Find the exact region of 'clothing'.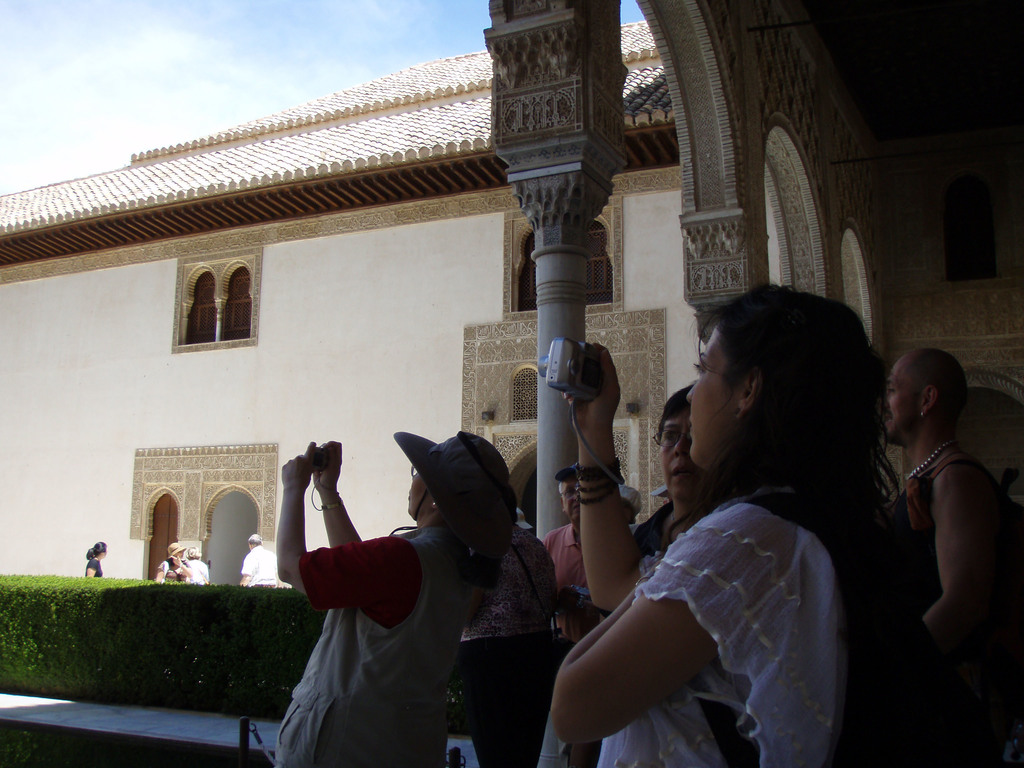
Exact region: BBox(627, 497, 677, 580).
